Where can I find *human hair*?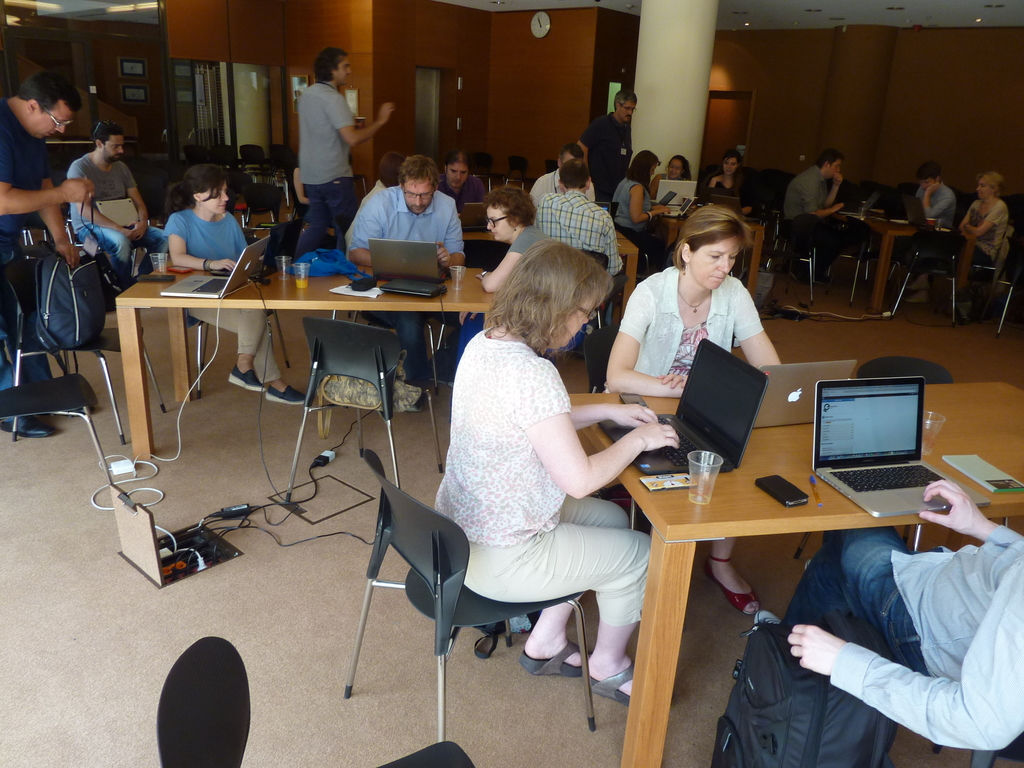
You can find it at <region>91, 116, 124, 150</region>.
